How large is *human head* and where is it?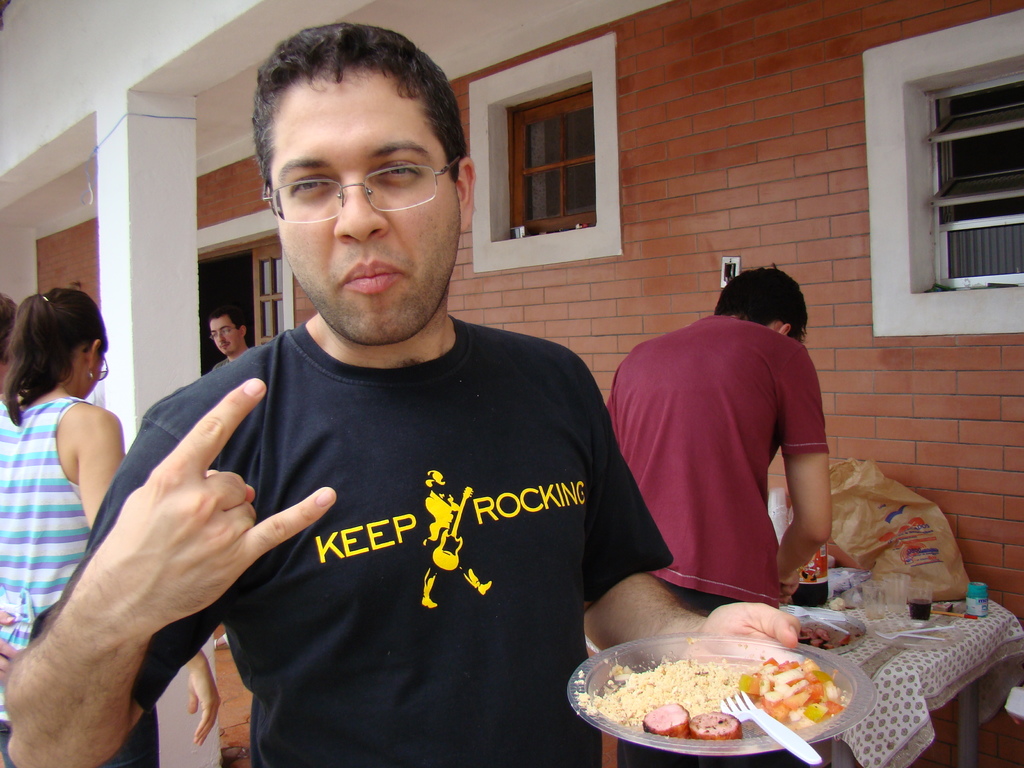
Bounding box: 203/301/251/356.
